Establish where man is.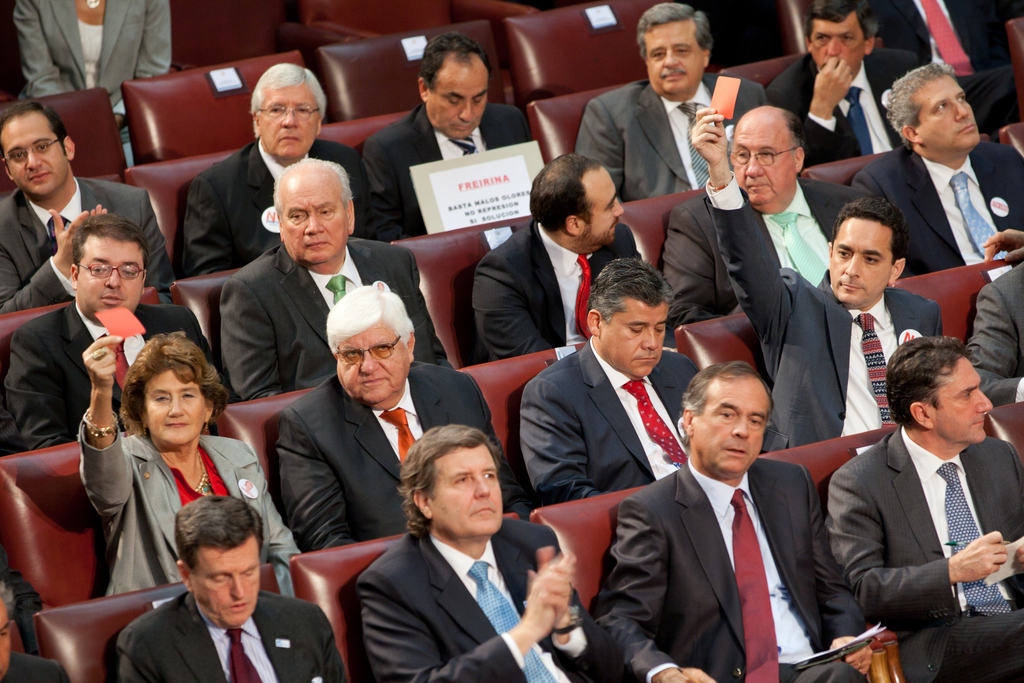
Established at [0, 210, 230, 463].
